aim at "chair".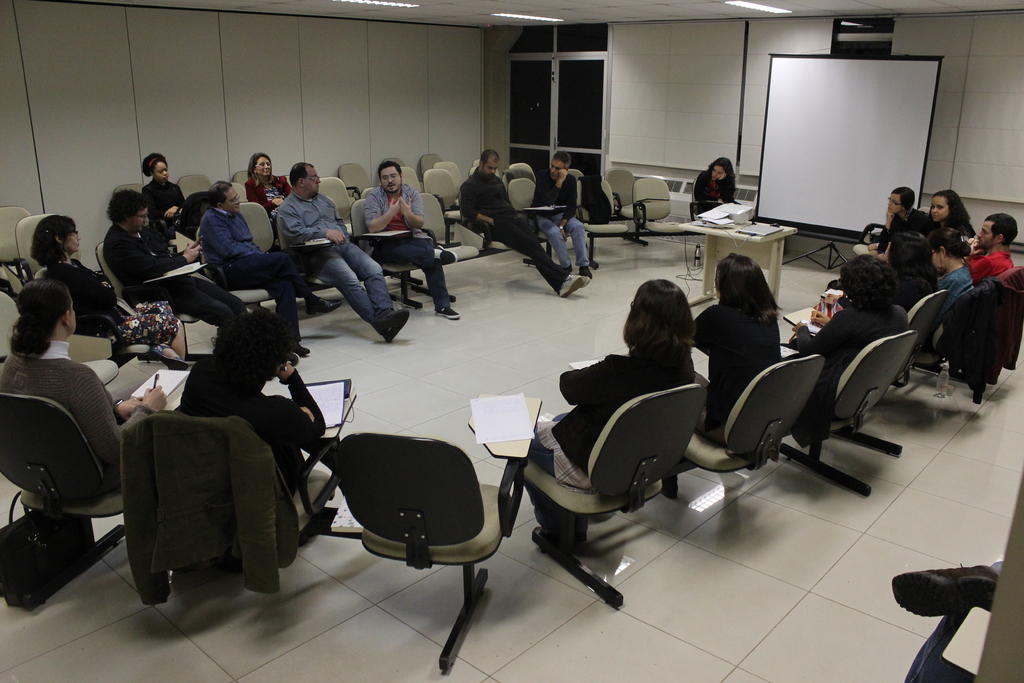
Aimed at (left=830, top=287, right=946, bottom=458).
